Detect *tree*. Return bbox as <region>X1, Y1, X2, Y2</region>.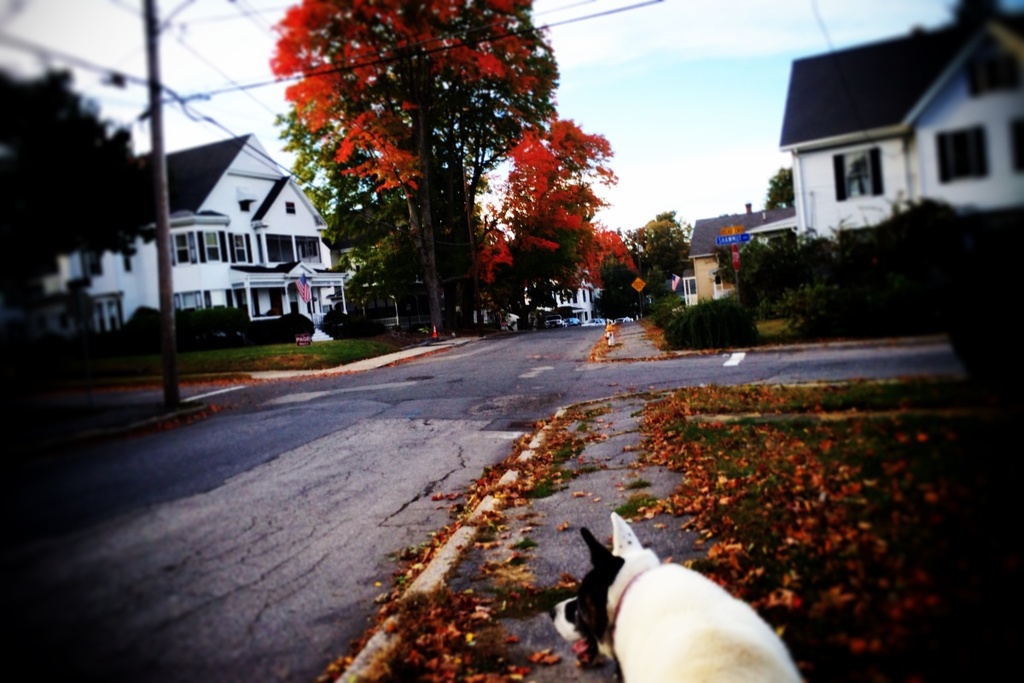
<region>753, 166, 794, 231</region>.
